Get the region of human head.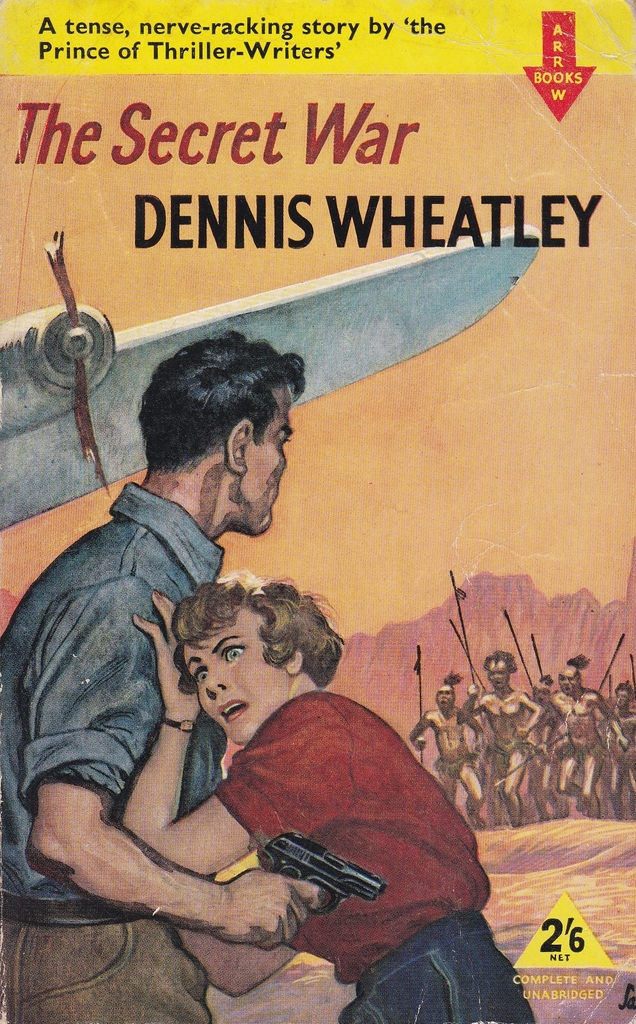
rect(557, 655, 592, 695).
